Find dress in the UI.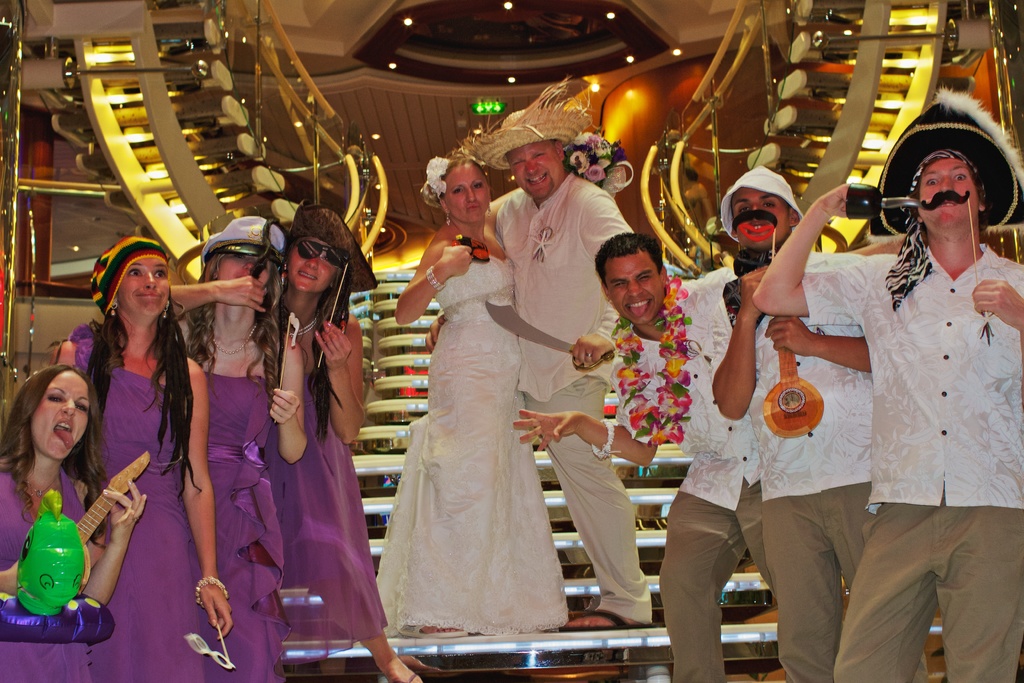
UI element at x1=64, y1=320, x2=204, y2=682.
